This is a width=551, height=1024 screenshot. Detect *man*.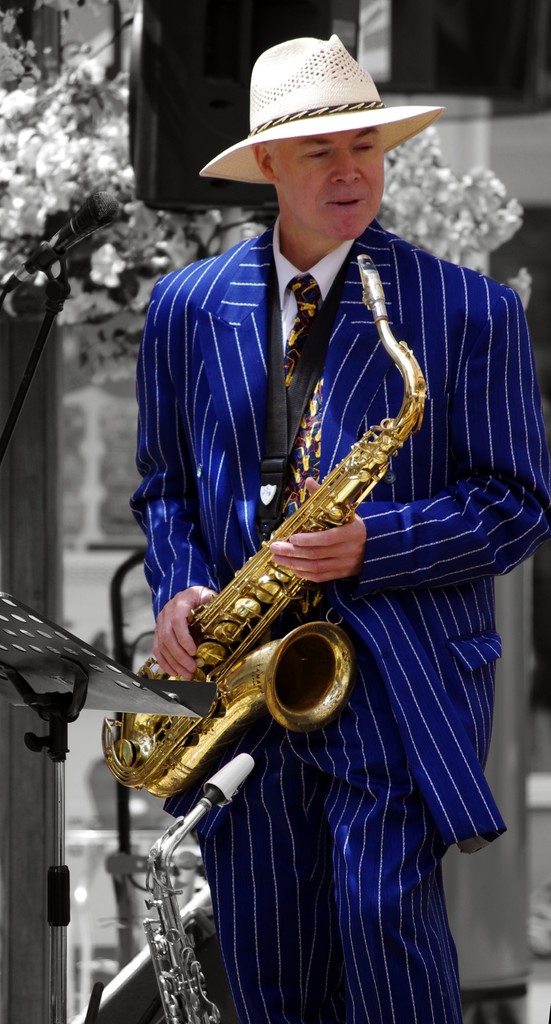
select_region(122, 30, 491, 860).
